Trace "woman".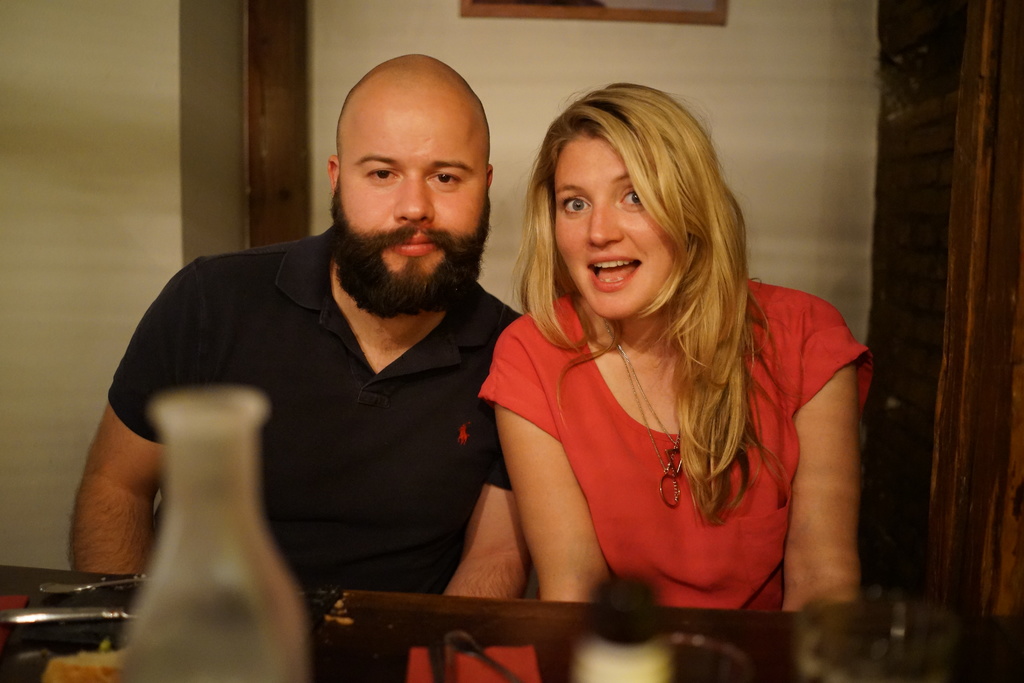
Traced to crop(432, 94, 877, 624).
